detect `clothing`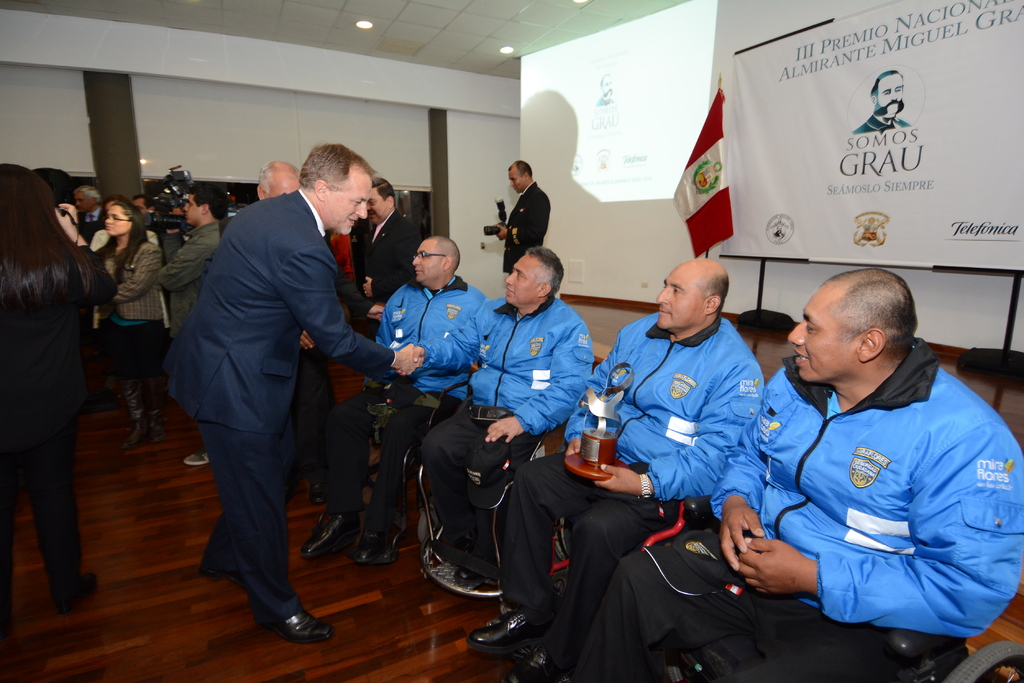
(716,314,1012,659)
